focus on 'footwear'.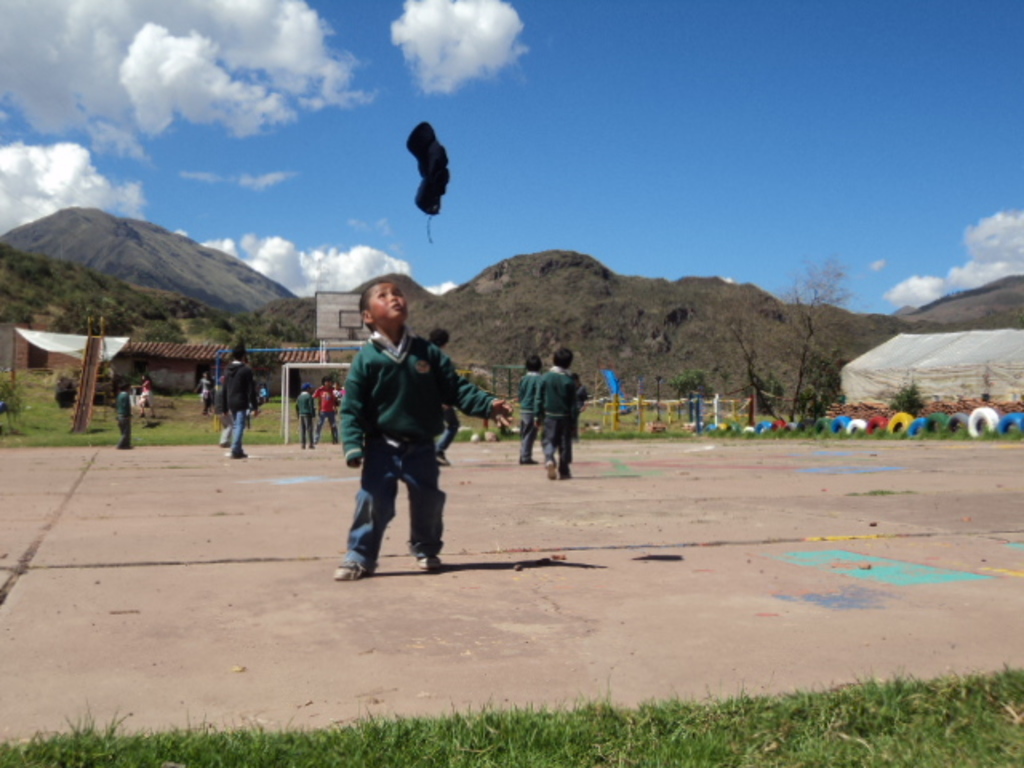
Focused at 235:454:248:464.
